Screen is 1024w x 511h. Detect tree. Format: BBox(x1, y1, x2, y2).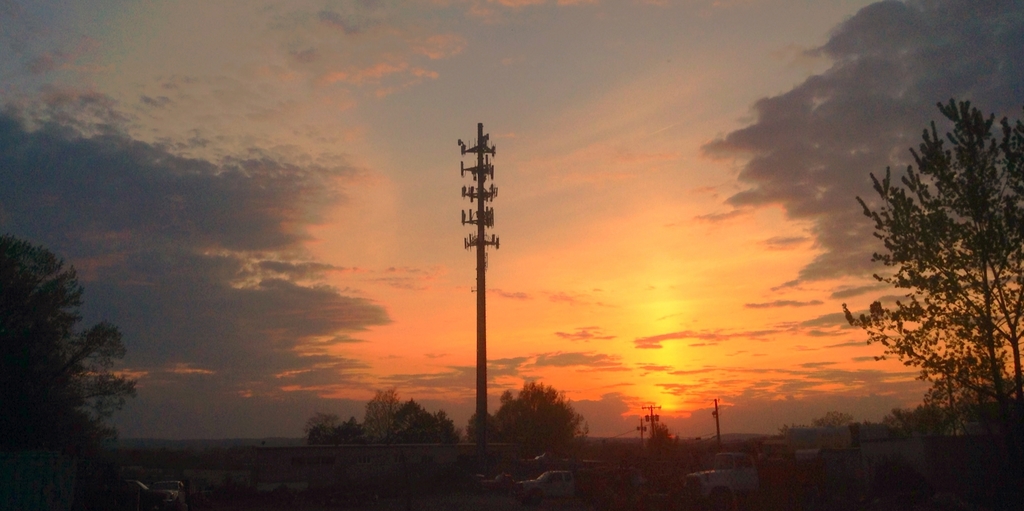
BBox(848, 69, 1008, 429).
